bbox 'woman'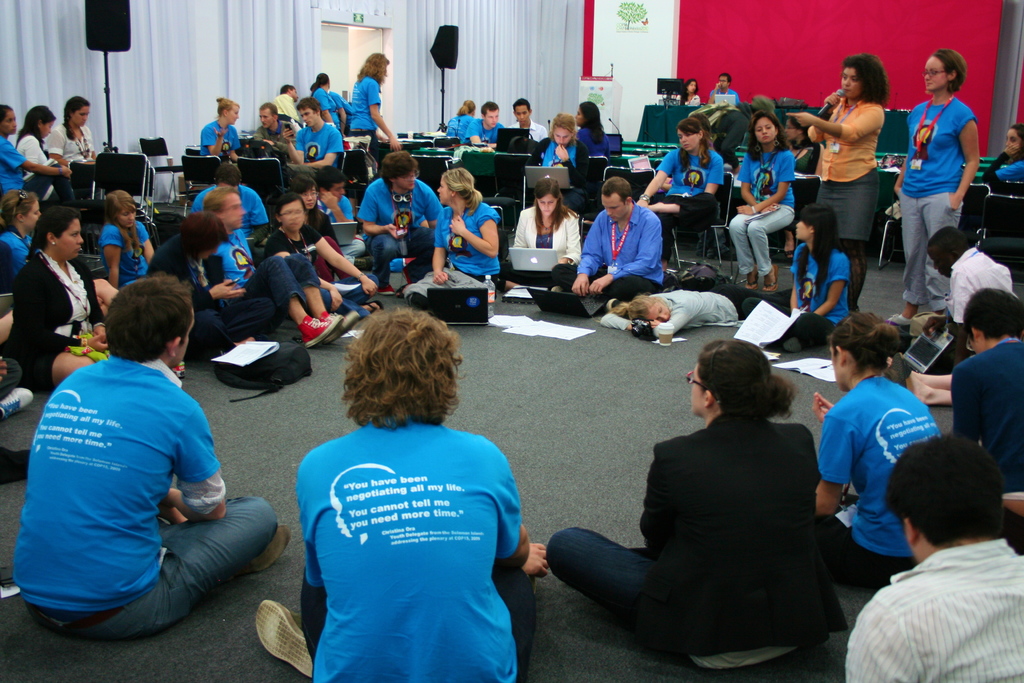
pyautogui.locateOnScreen(675, 76, 703, 113)
